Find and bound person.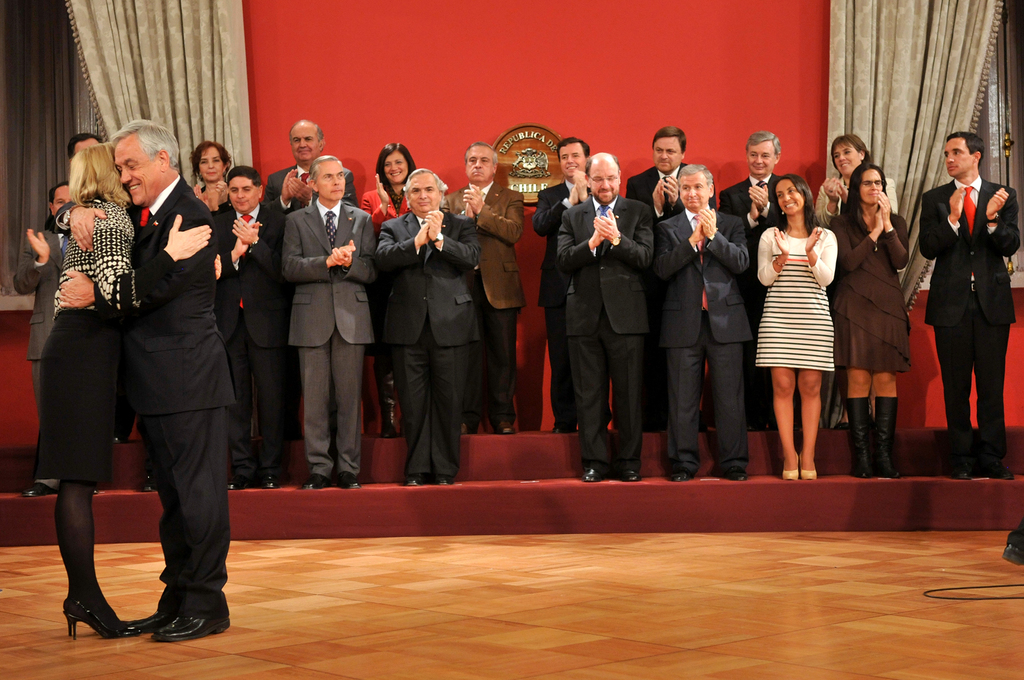
Bound: select_region(33, 142, 215, 638).
